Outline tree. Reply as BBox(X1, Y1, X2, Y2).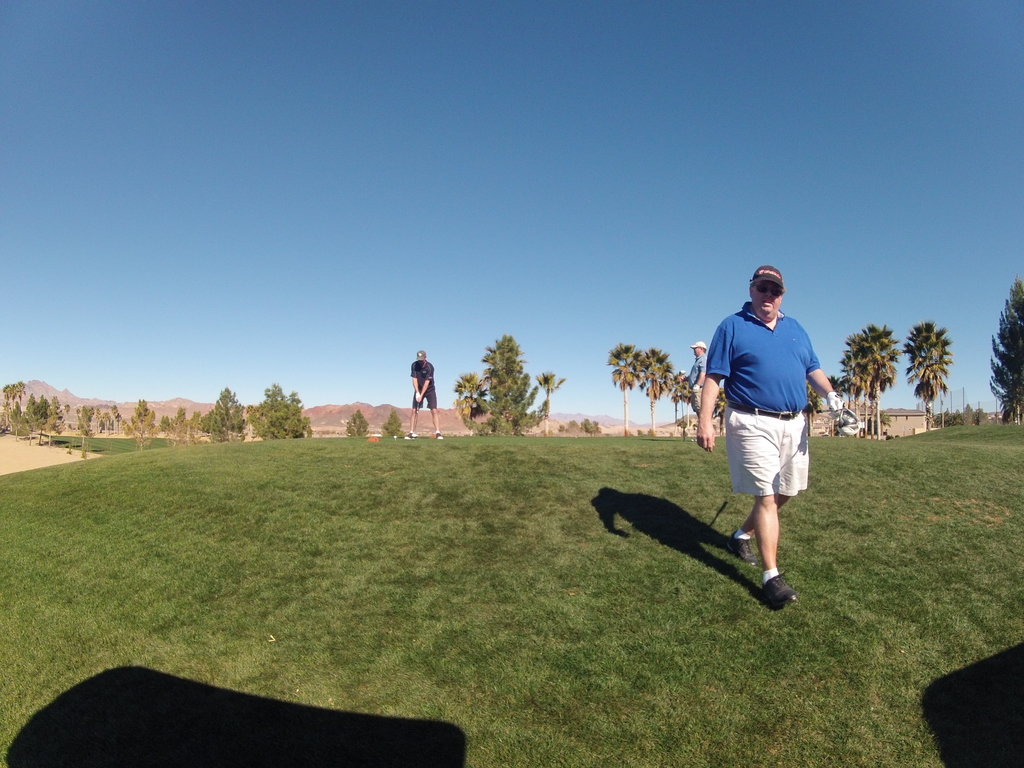
BBox(669, 370, 680, 438).
